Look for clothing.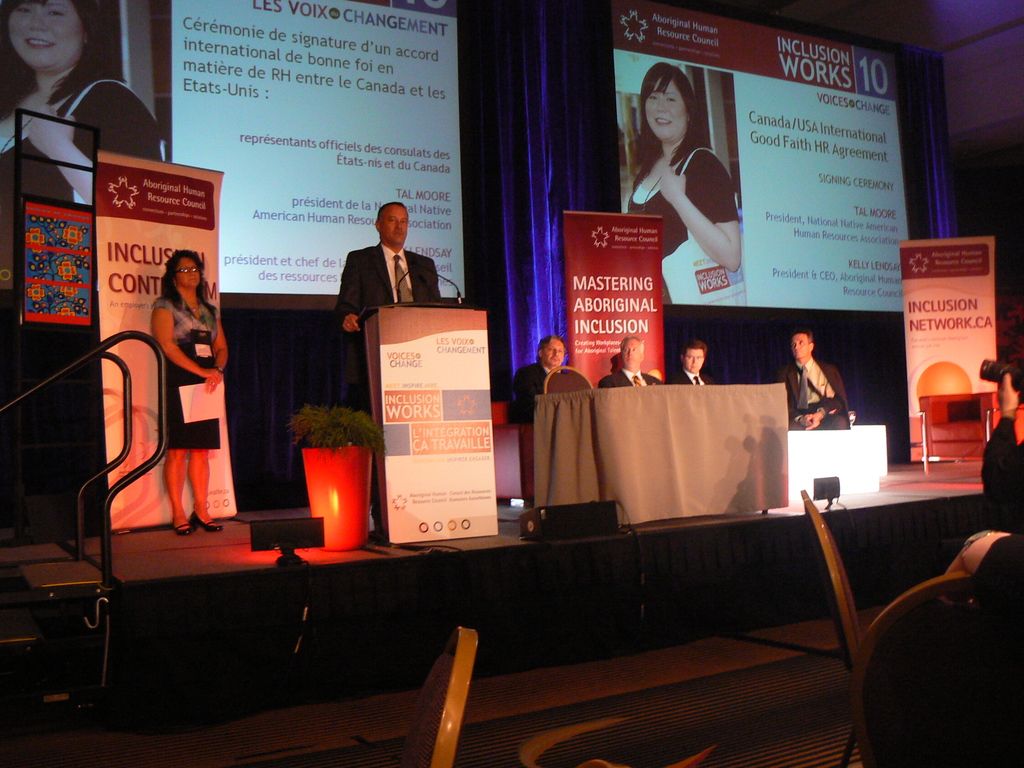
Found: select_region(902, 532, 1023, 767).
